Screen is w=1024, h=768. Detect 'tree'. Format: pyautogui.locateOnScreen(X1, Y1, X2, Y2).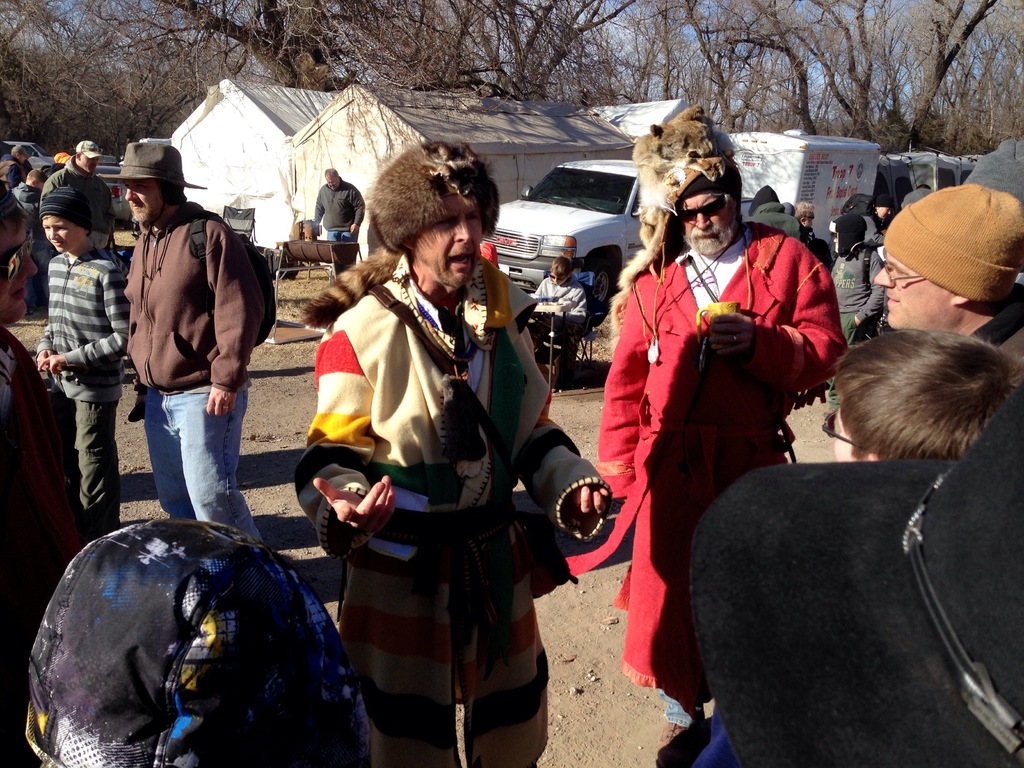
pyautogui.locateOnScreen(136, 0, 603, 97).
